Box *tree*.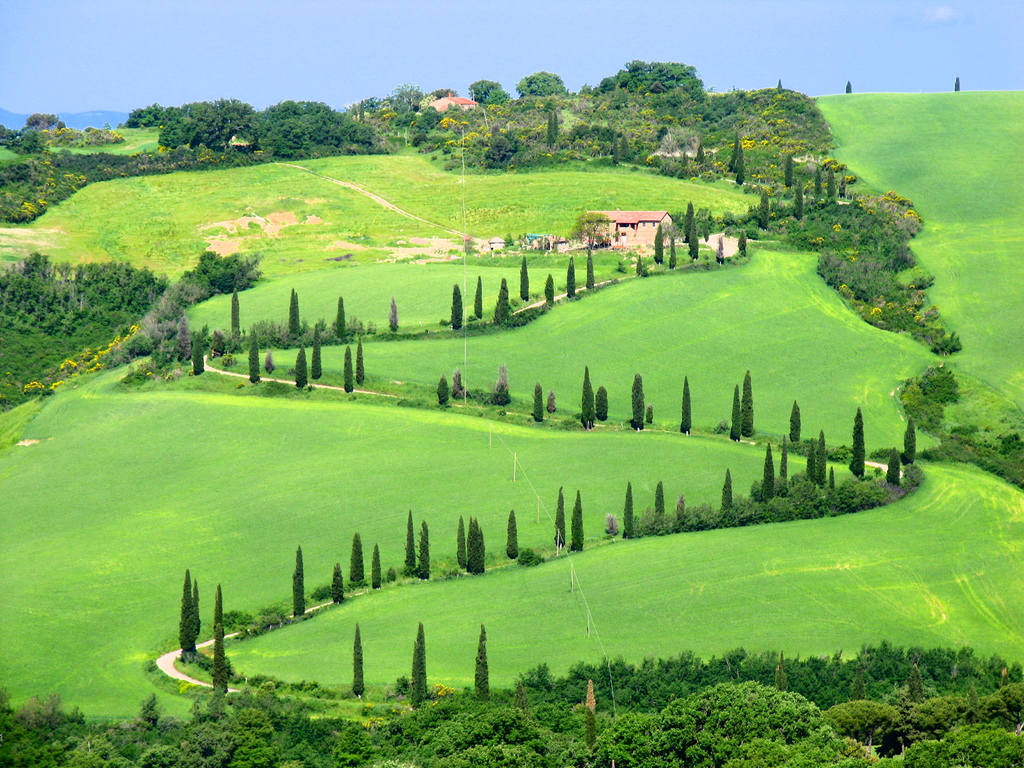
region(499, 274, 508, 324).
